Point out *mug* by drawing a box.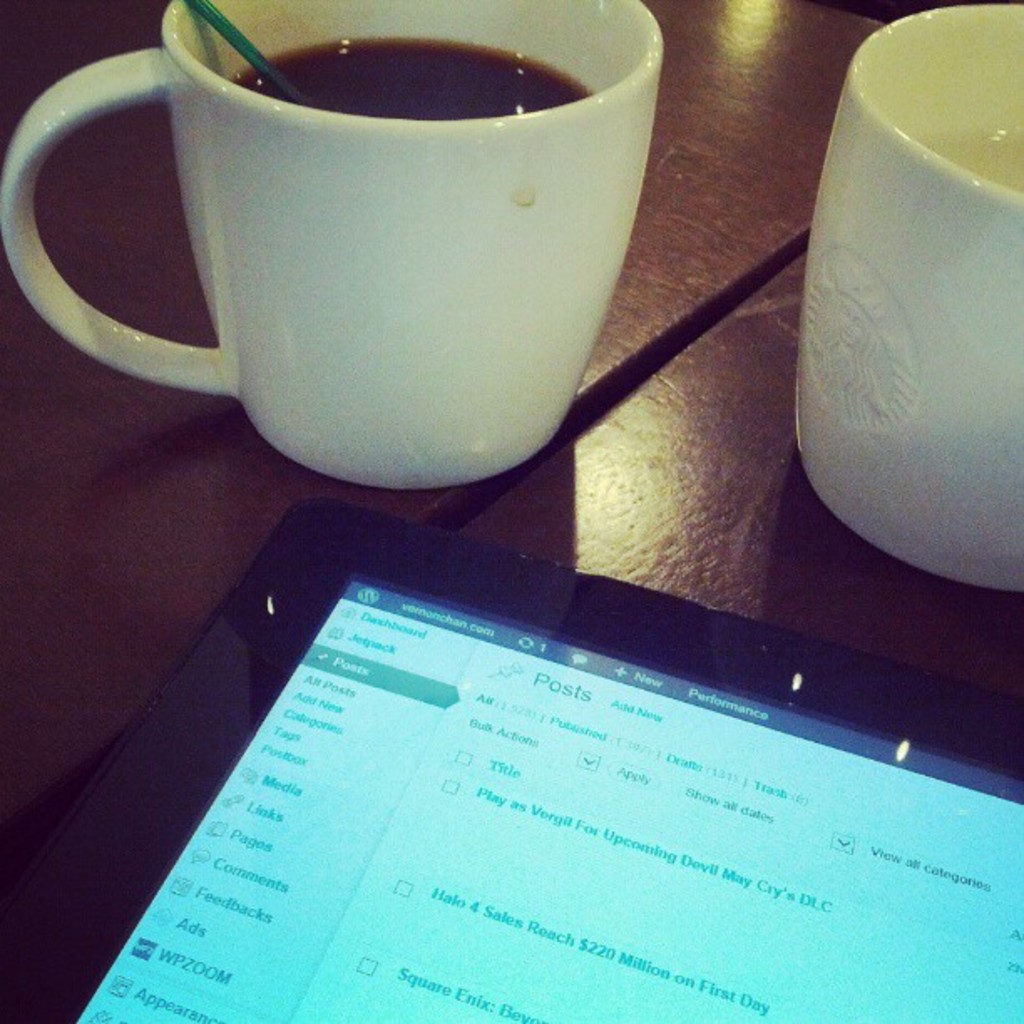
(0,0,663,490).
